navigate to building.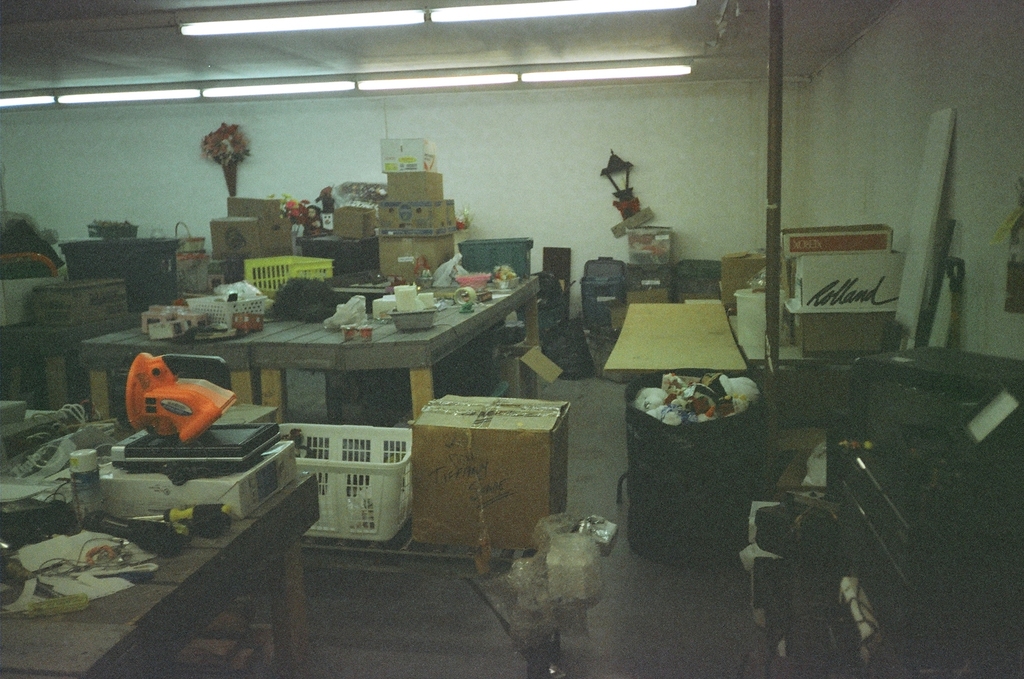
Navigation target: box=[0, 0, 1023, 678].
